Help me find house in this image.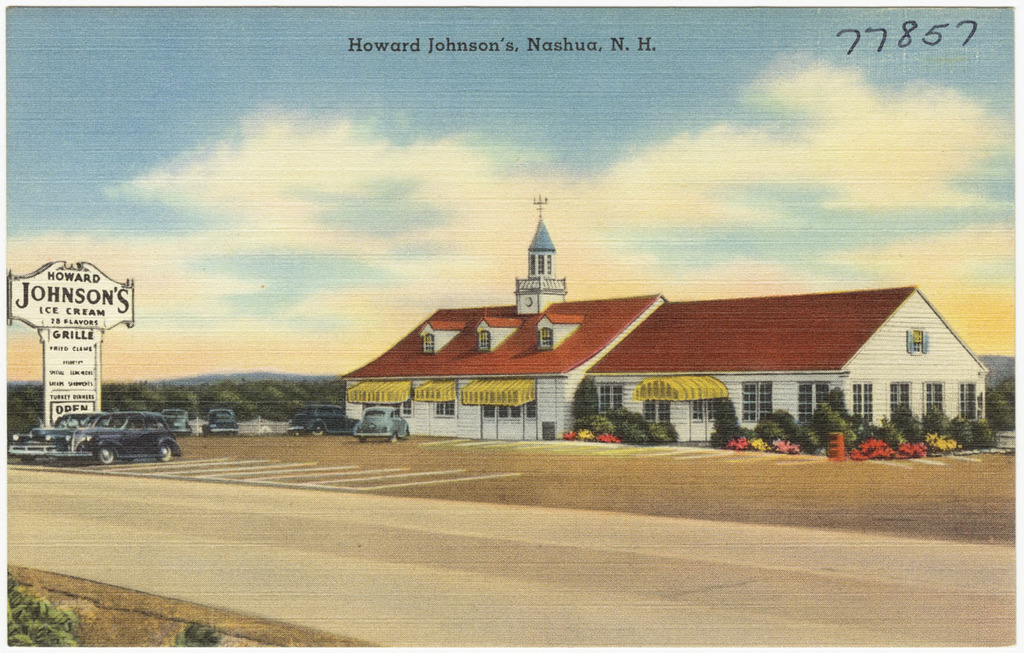
Found it: bbox=[346, 309, 492, 438].
